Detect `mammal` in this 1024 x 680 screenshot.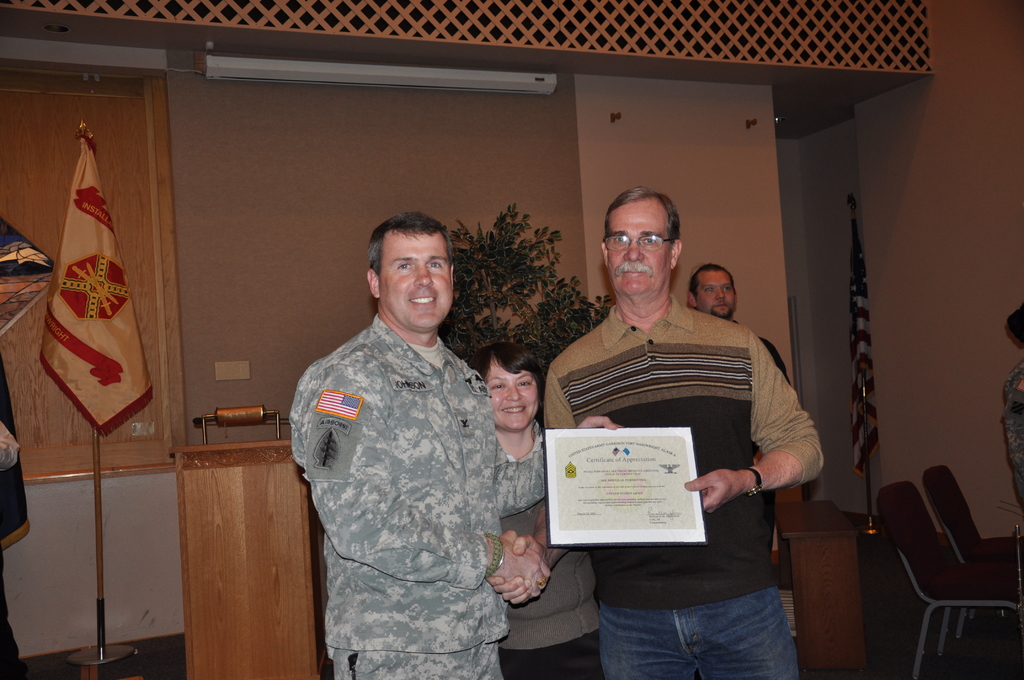
Detection: region(461, 343, 602, 679).
